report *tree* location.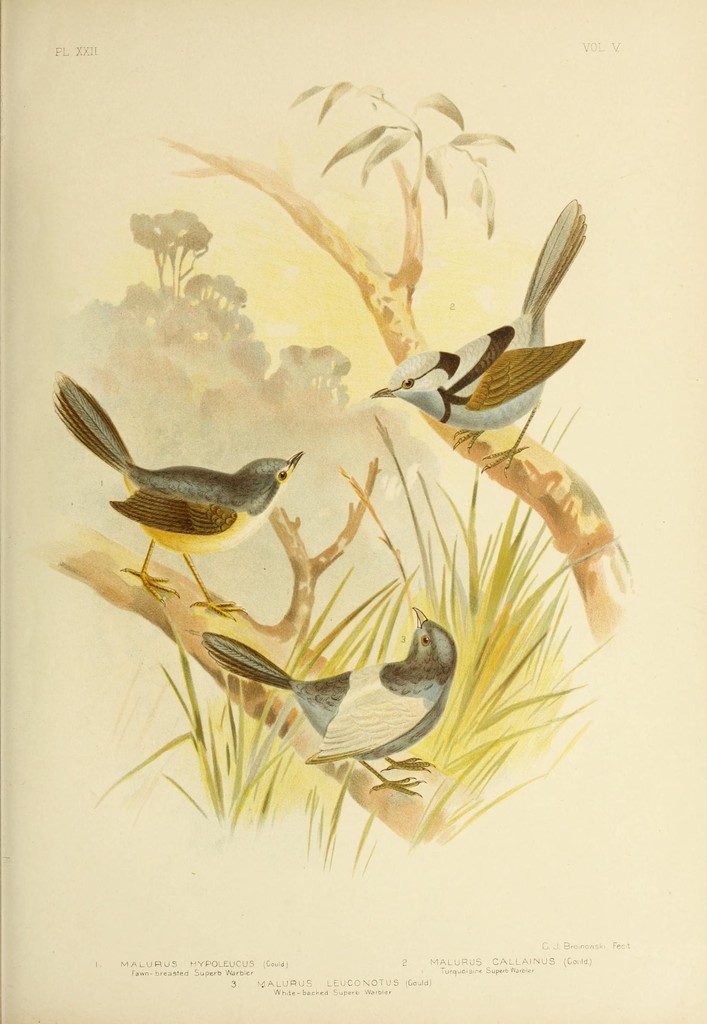
Report: (130, 204, 213, 293).
